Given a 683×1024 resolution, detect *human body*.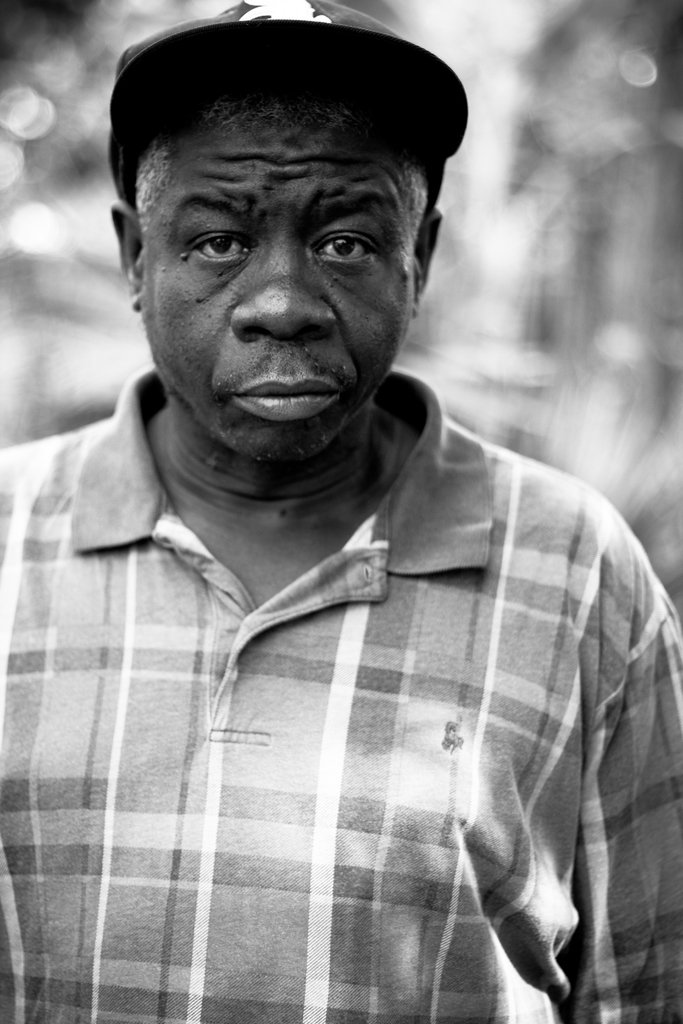
BBox(0, 366, 682, 1020).
